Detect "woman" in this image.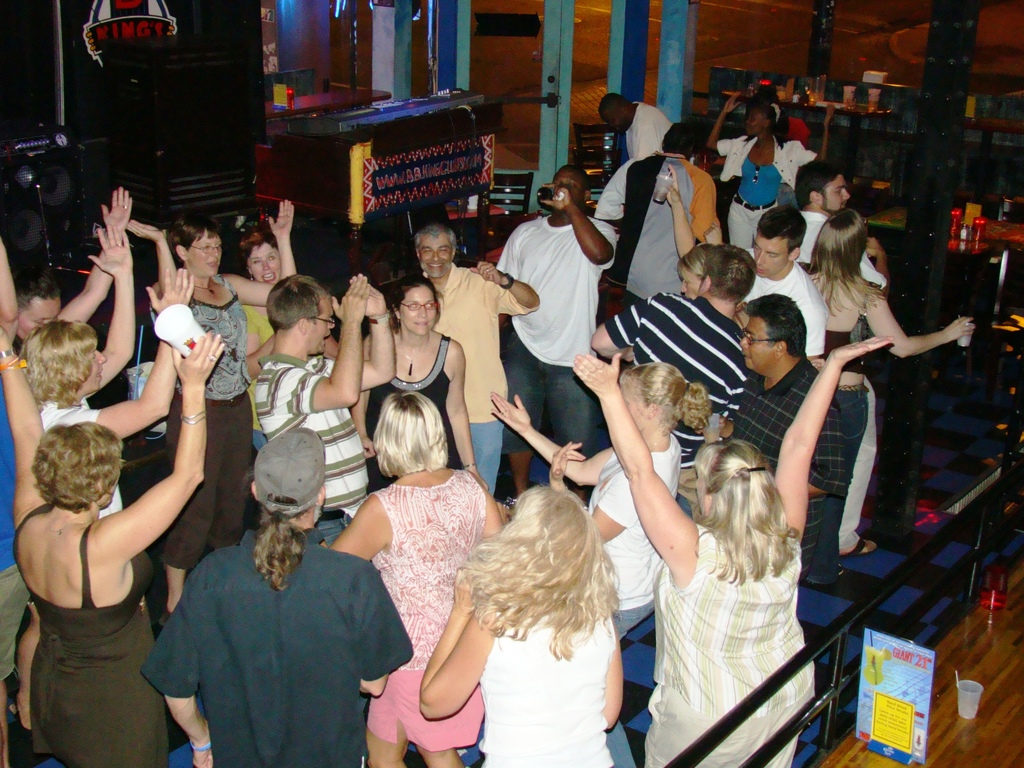
Detection: [x1=332, y1=394, x2=501, y2=767].
